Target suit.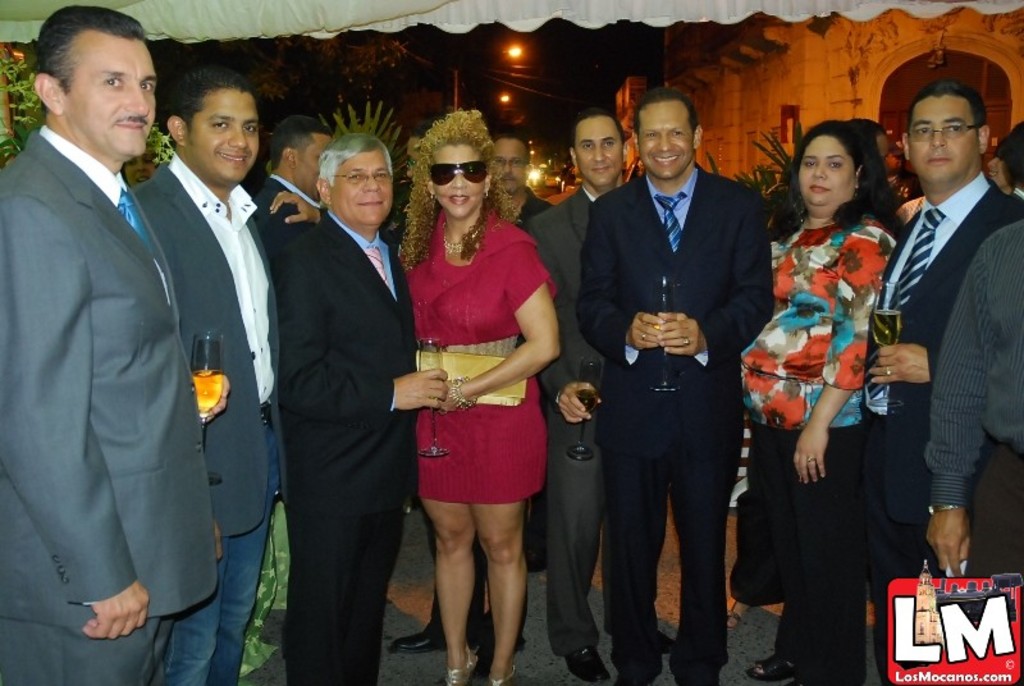
Target region: crop(131, 151, 294, 539).
